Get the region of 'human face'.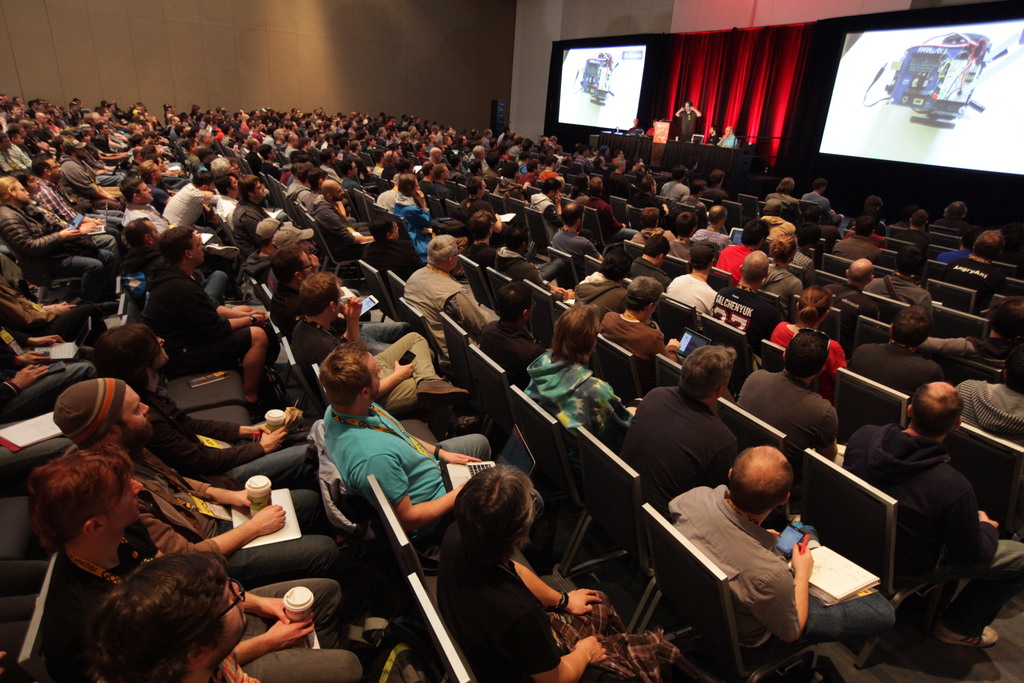
locate(707, 126, 718, 136).
